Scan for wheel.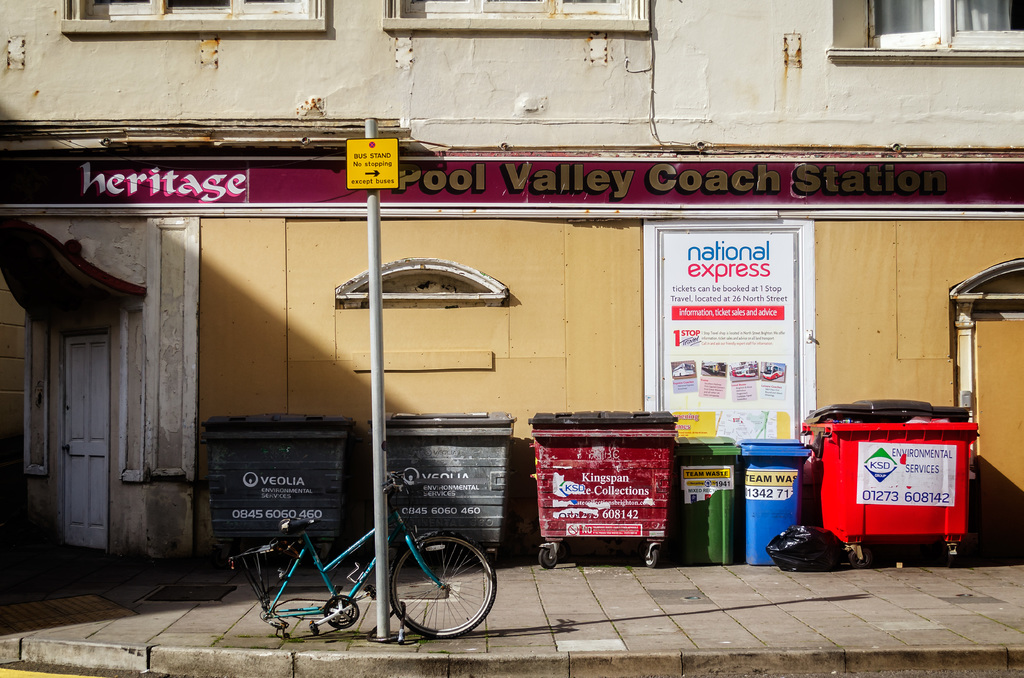
Scan result: l=850, t=545, r=871, b=569.
